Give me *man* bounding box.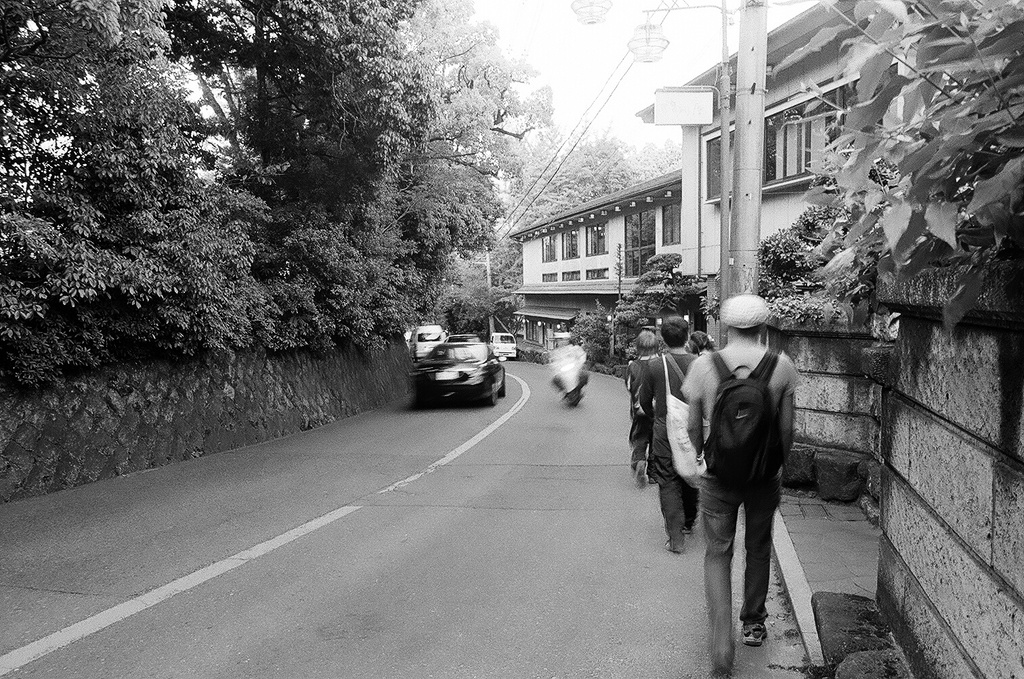
(left=639, top=315, right=702, bottom=553).
